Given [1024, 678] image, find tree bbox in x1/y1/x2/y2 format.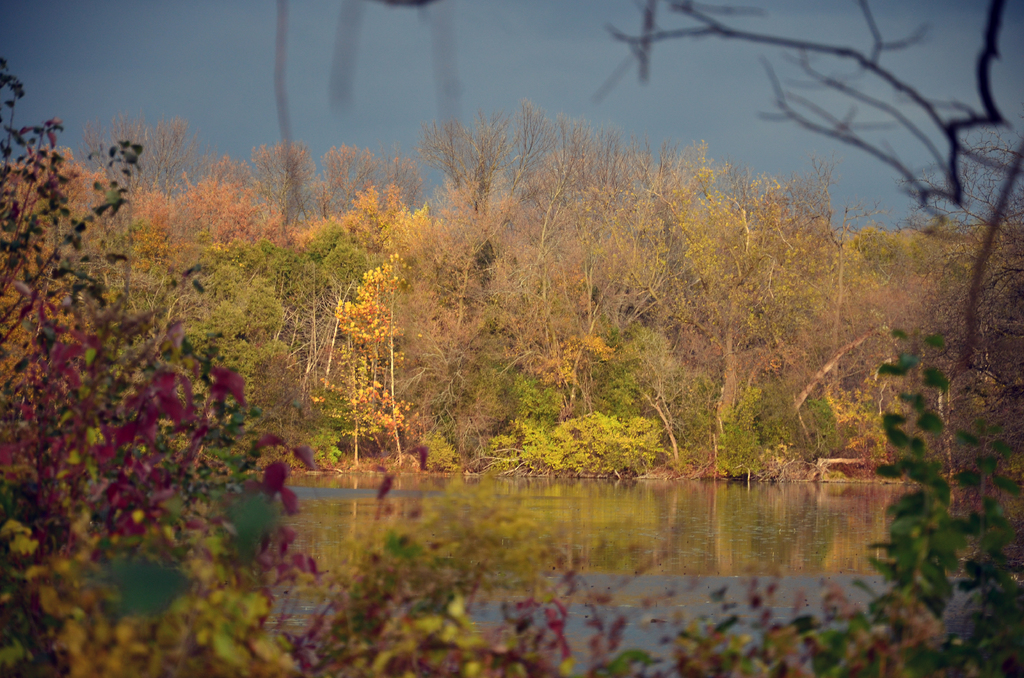
417/129/582/490.
